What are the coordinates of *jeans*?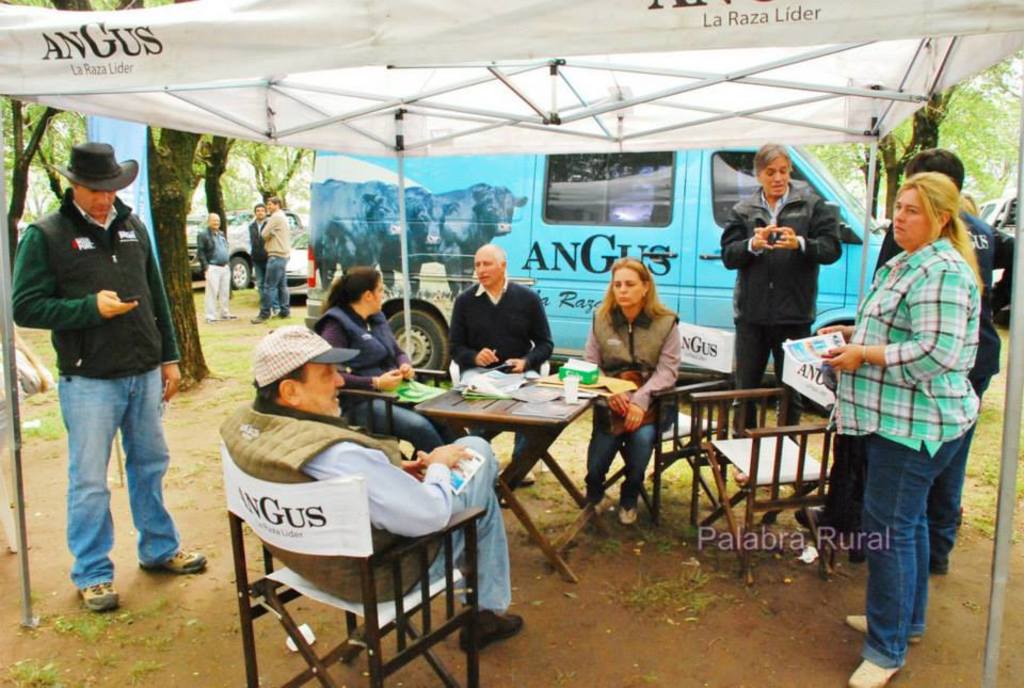
box=[260, 251, 291, 315].
